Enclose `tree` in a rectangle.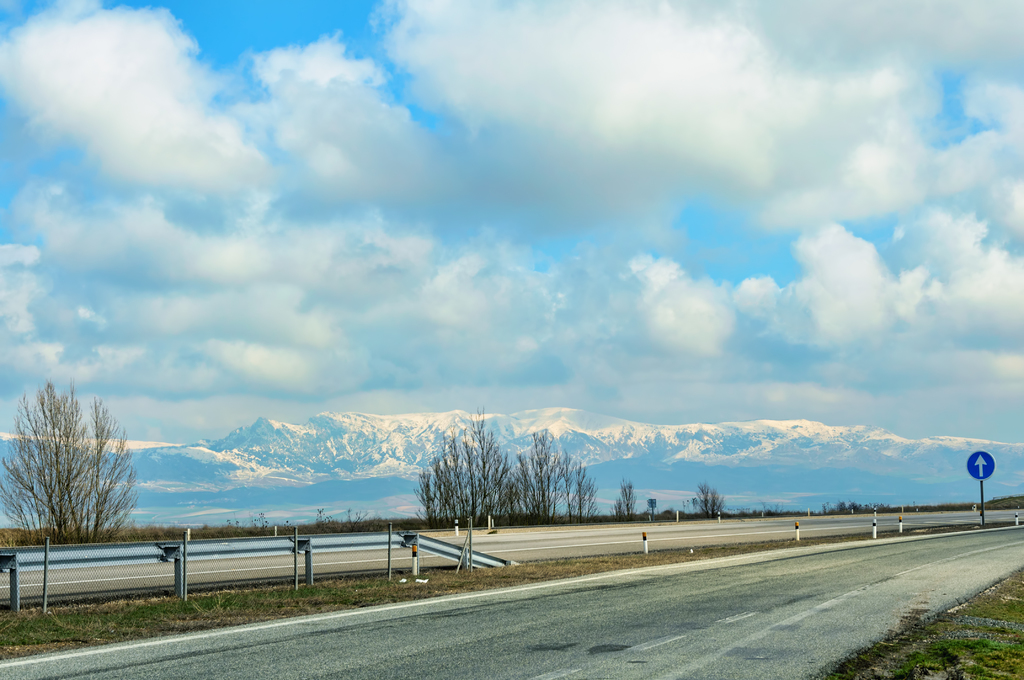
516,419,602,519.
